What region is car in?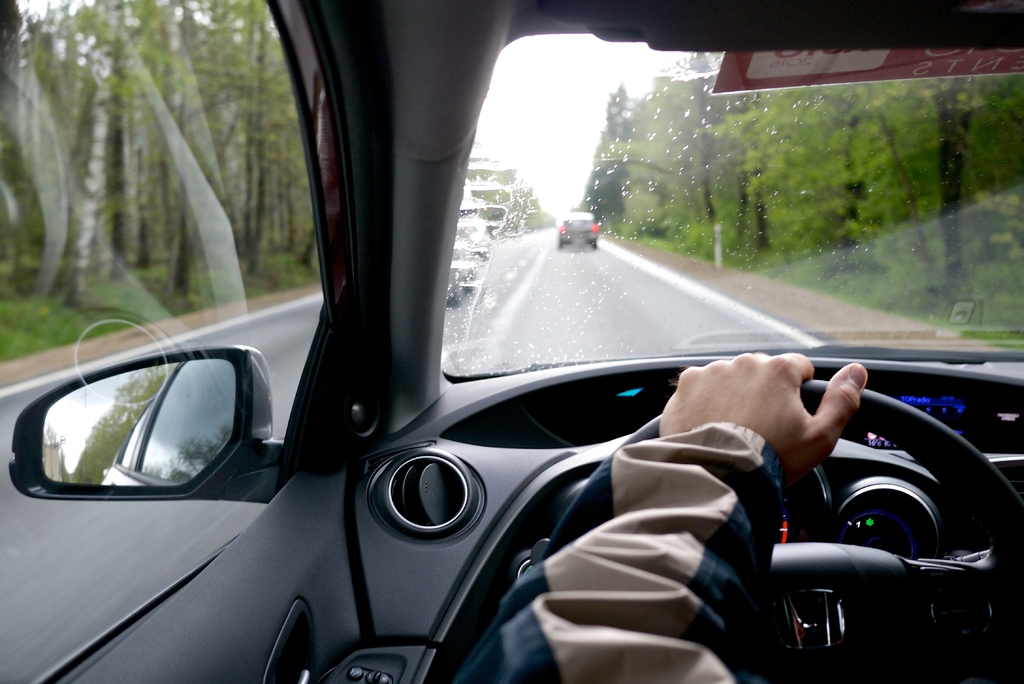
box=[556, 211, 603, 254].
